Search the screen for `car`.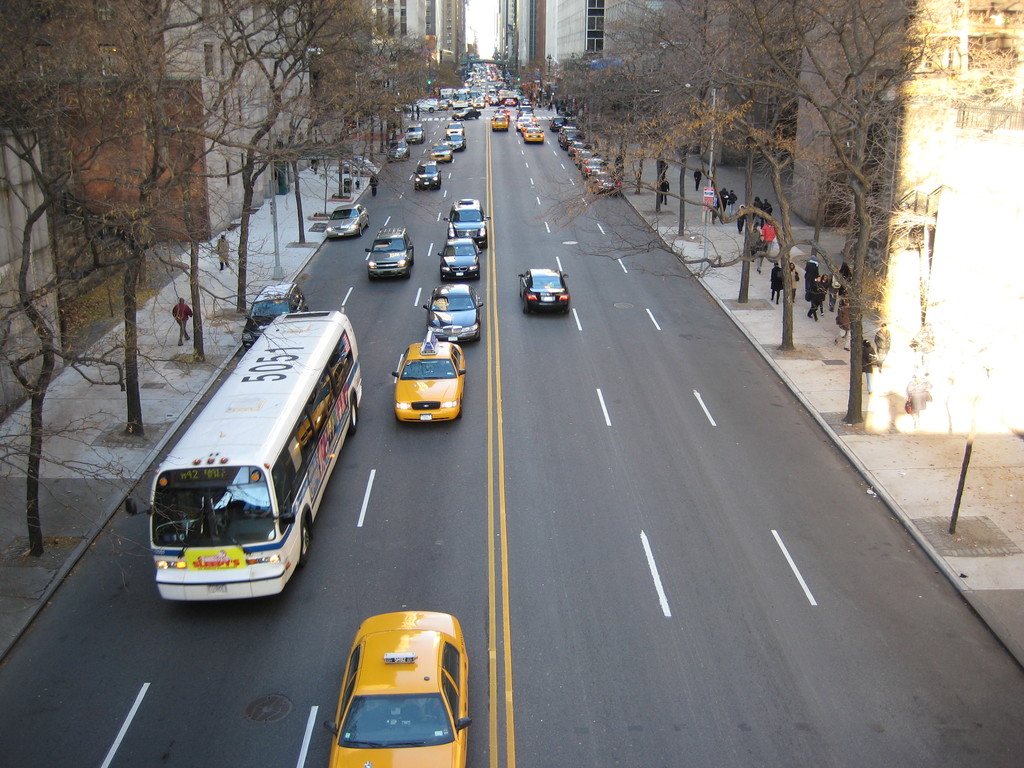
Found at <region>445, 125, 467, 136</region>.
